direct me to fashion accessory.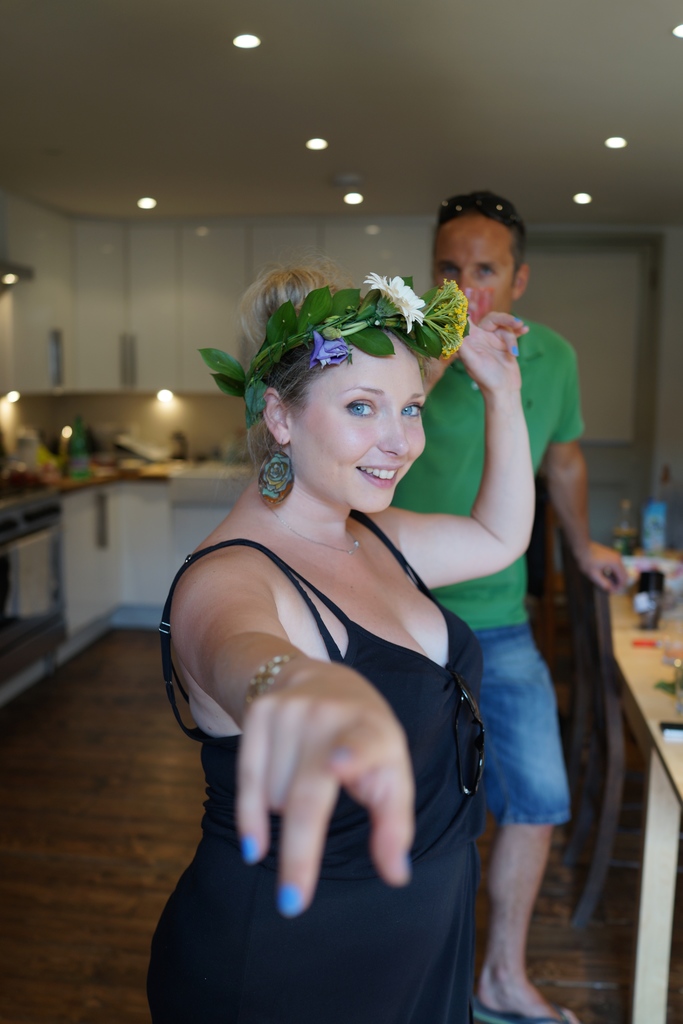
Direction: {"left": 436, "top": 198, "right": 522, "bottom": 223}.
